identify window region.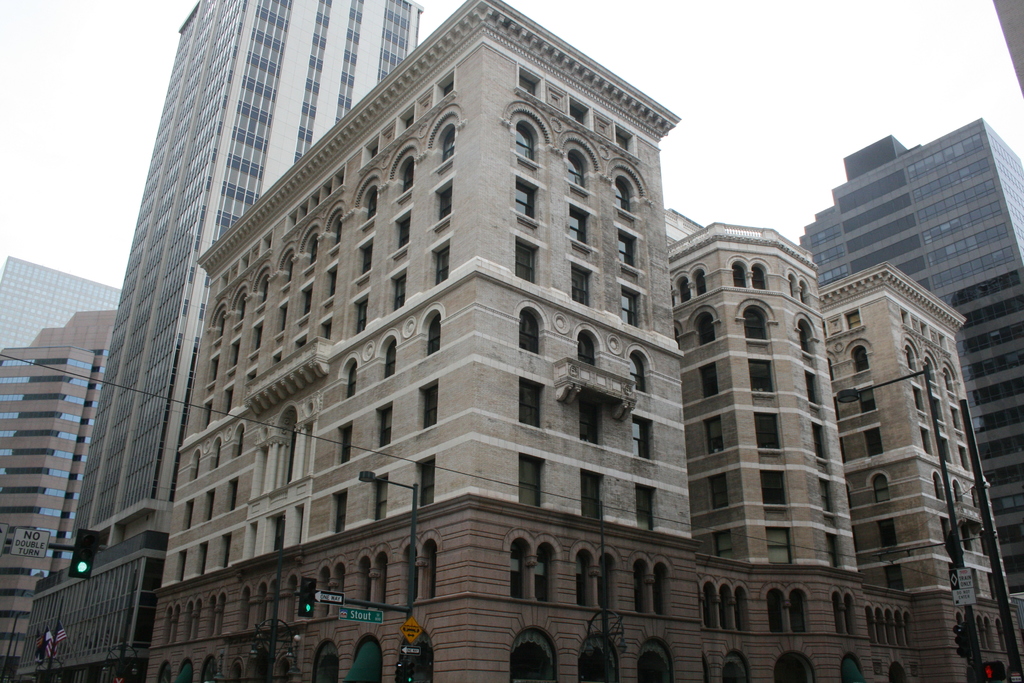
Region: (left=522, top=386, right=542, bottom=428).
